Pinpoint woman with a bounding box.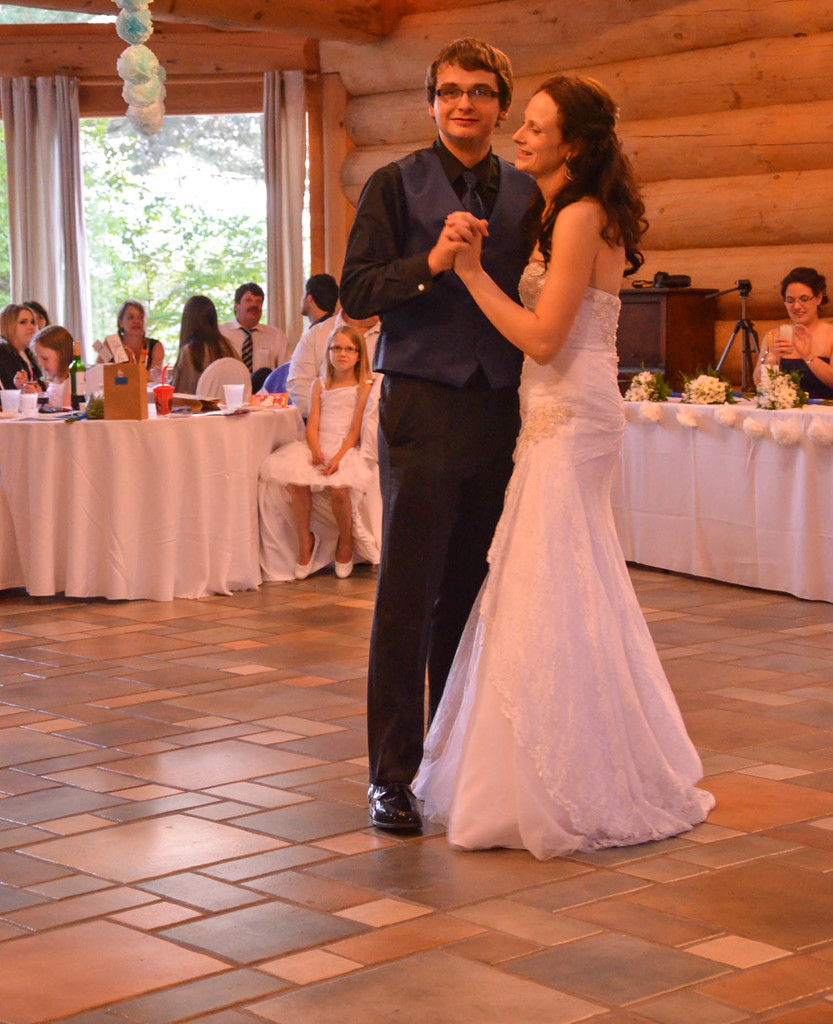
select_region(747, 266, 832, 399).
